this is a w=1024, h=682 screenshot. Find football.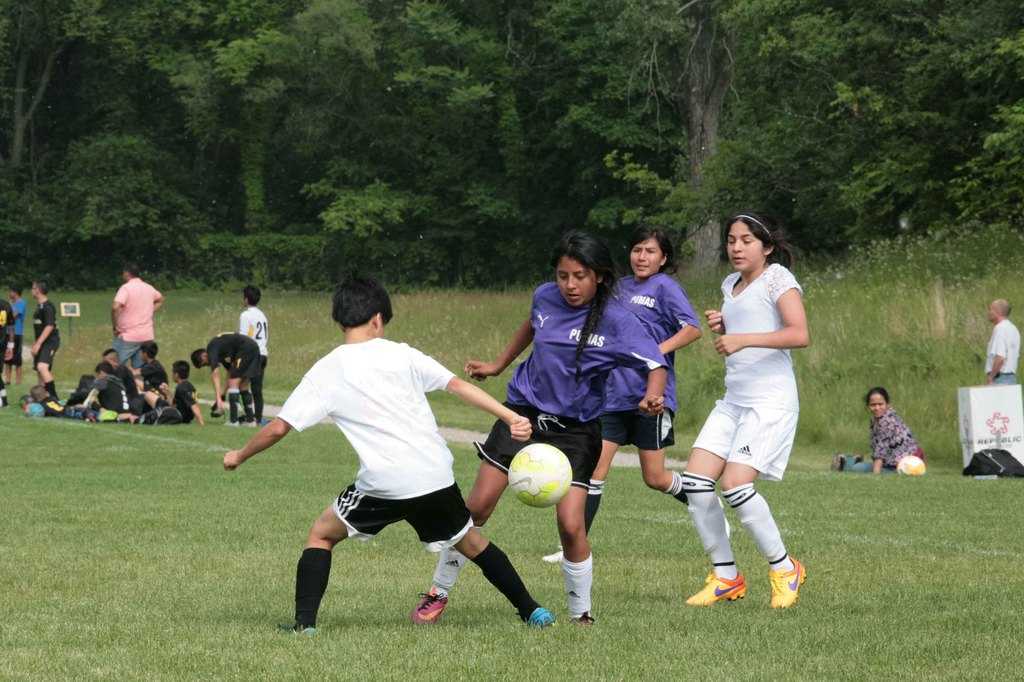
Bounding box: bbox=(899, 454, 928, 472).
